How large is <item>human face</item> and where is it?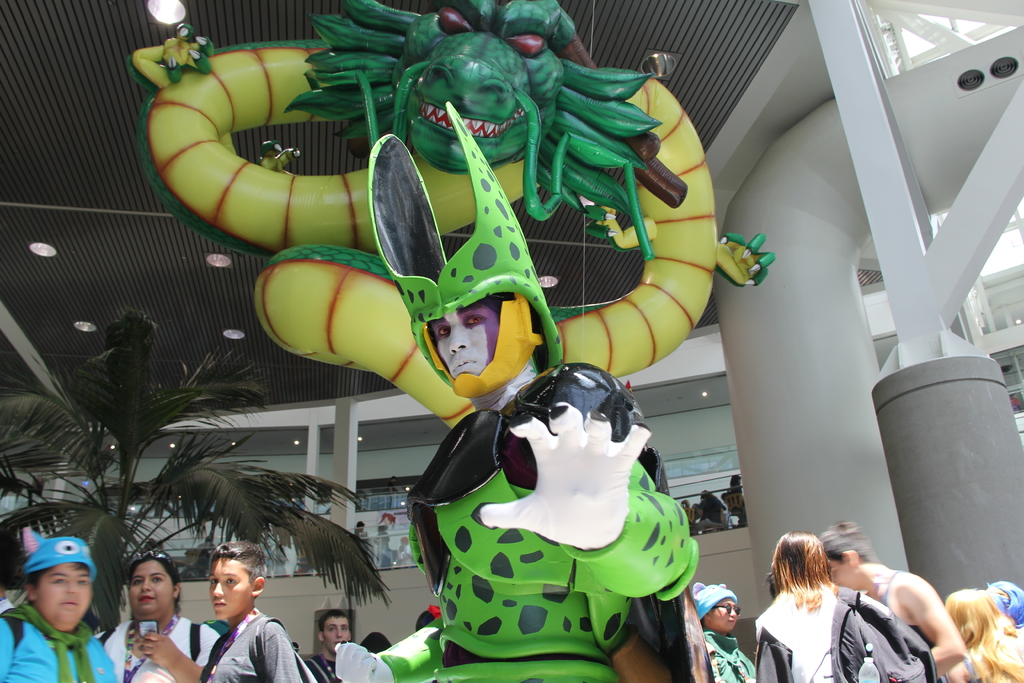
Bounding box: [x1=710, y1=598, x2=740, y2=635].
